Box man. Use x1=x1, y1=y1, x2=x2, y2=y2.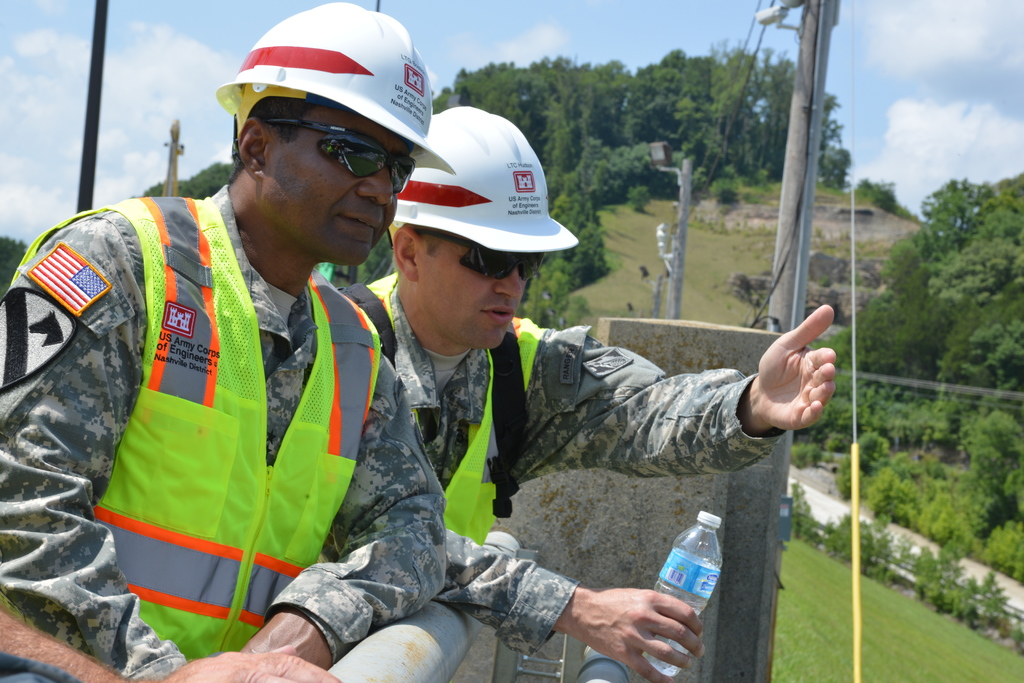
x1=321, y1=105, x2=834, y2=682.
